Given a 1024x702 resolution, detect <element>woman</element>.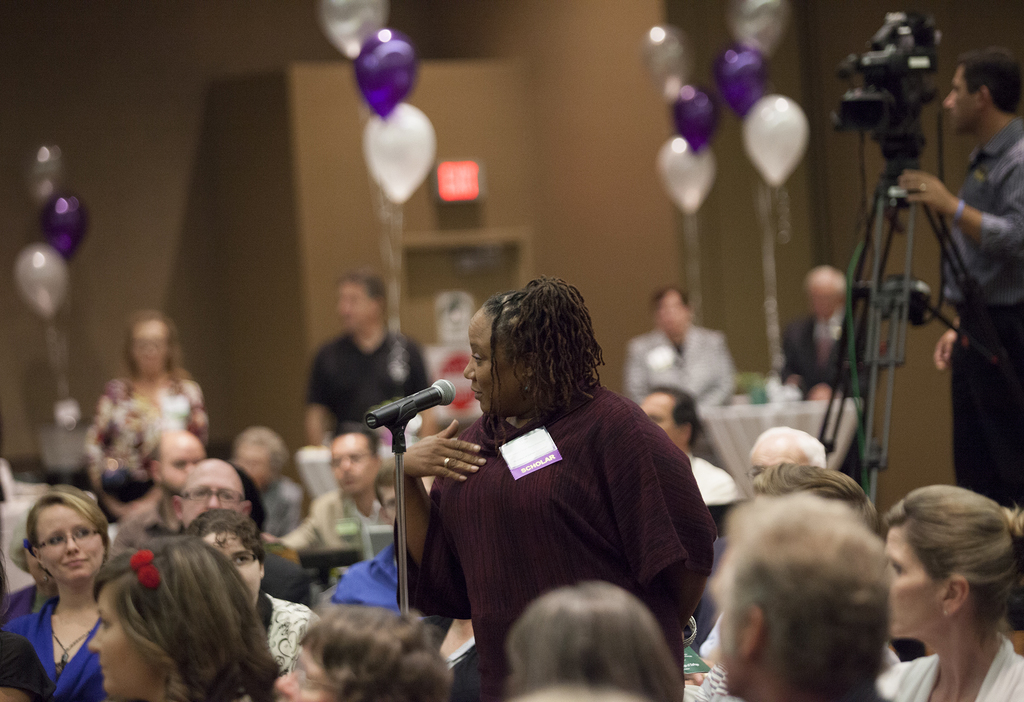
x1=83, y1=304, x2=209, y2=499.
